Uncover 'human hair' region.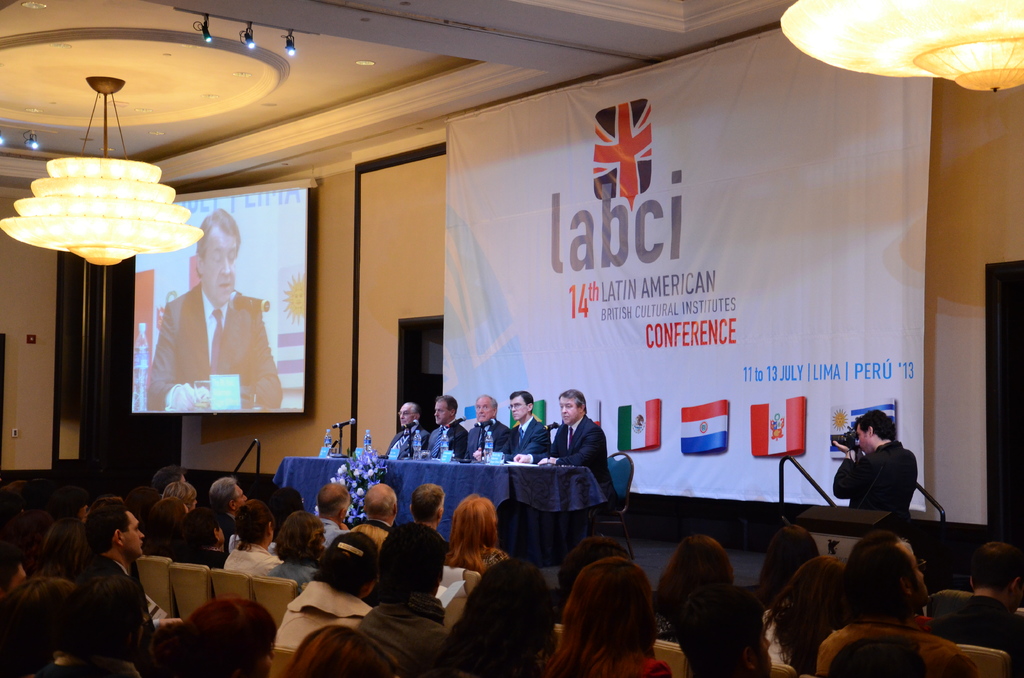
Uncovered: {"x1": 282, "y1": 625, "x2": 403, "y2": 677}.
